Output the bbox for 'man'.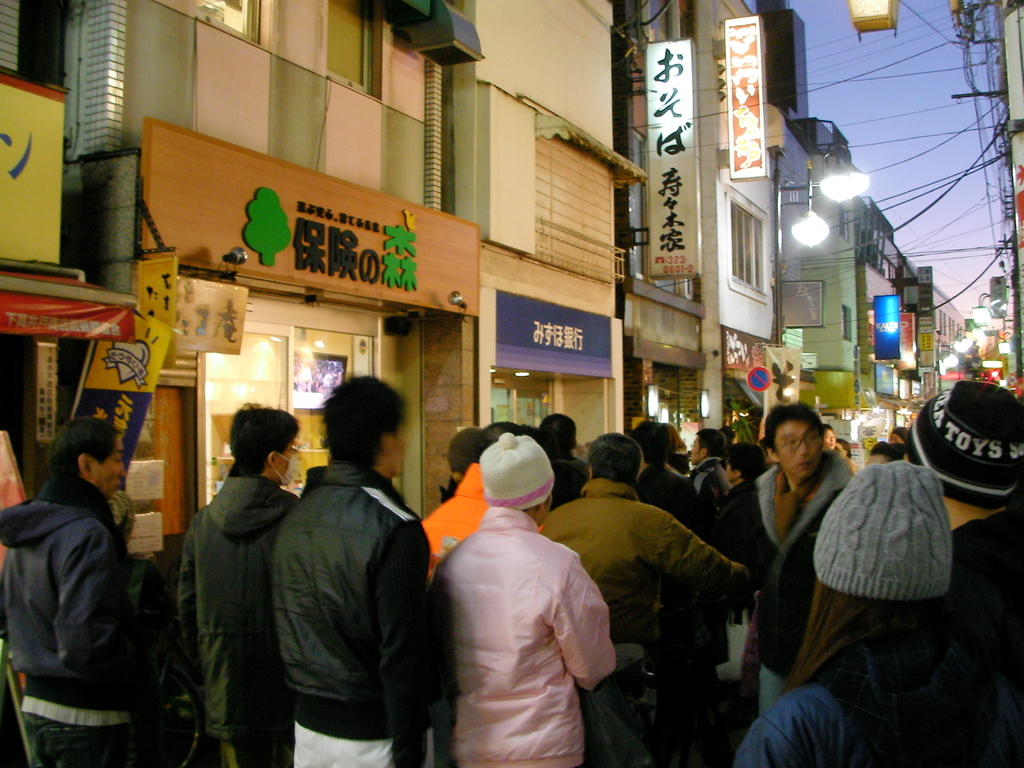
l=899, t=378, r=1023, b=767.
